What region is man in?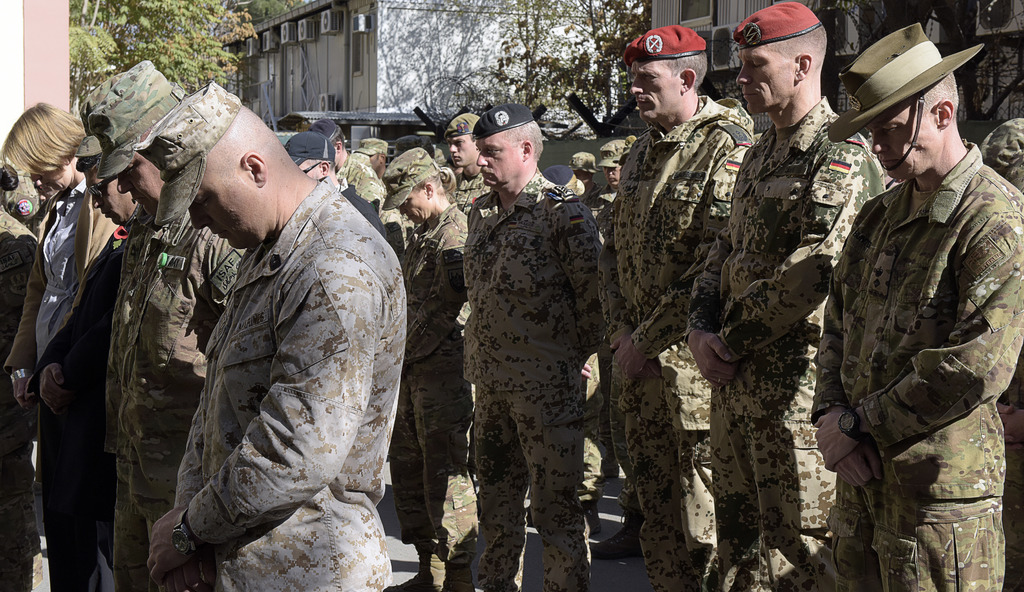
(x1=600, y1=135, x2=626, y2=475).
